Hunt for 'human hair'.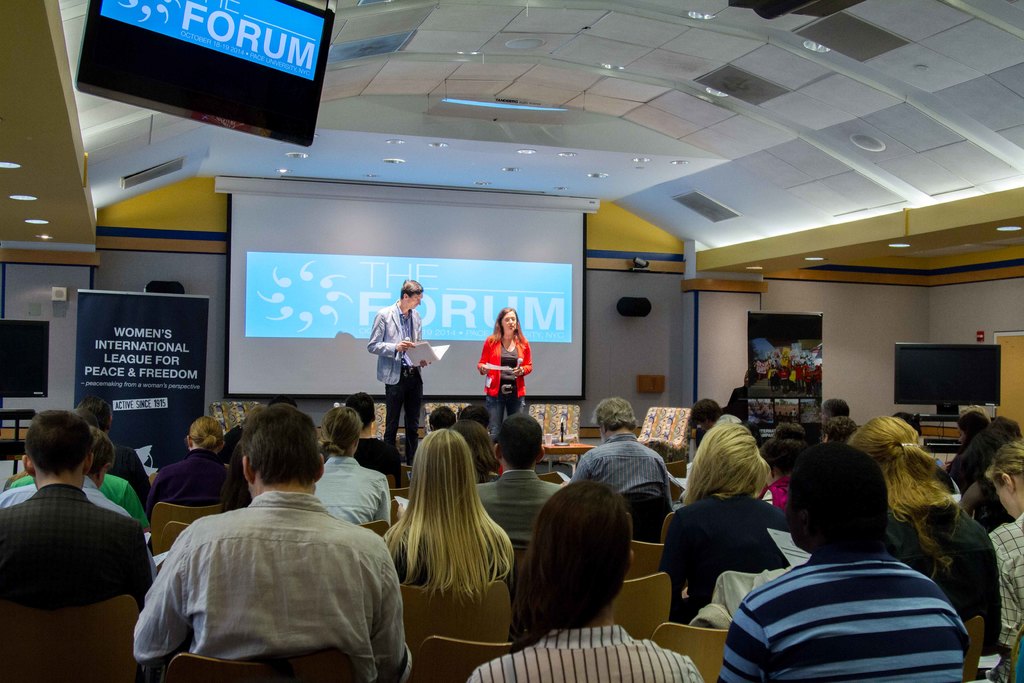
Hunted down at crop(850, 409, 965, 572).
